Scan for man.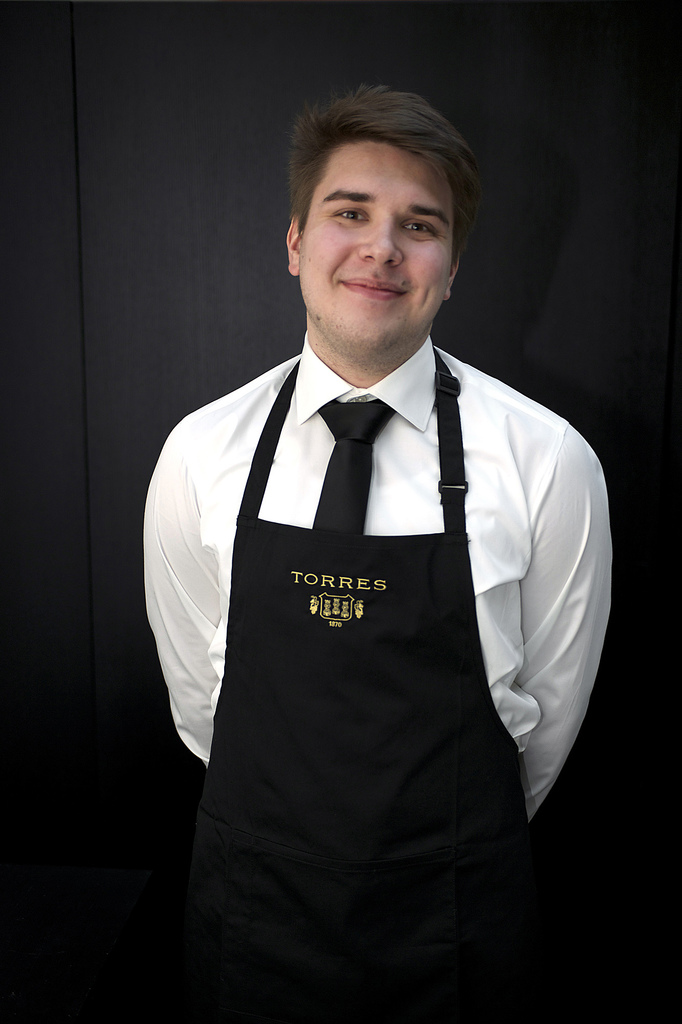
Scan result: [133, 74, 625, 970].
